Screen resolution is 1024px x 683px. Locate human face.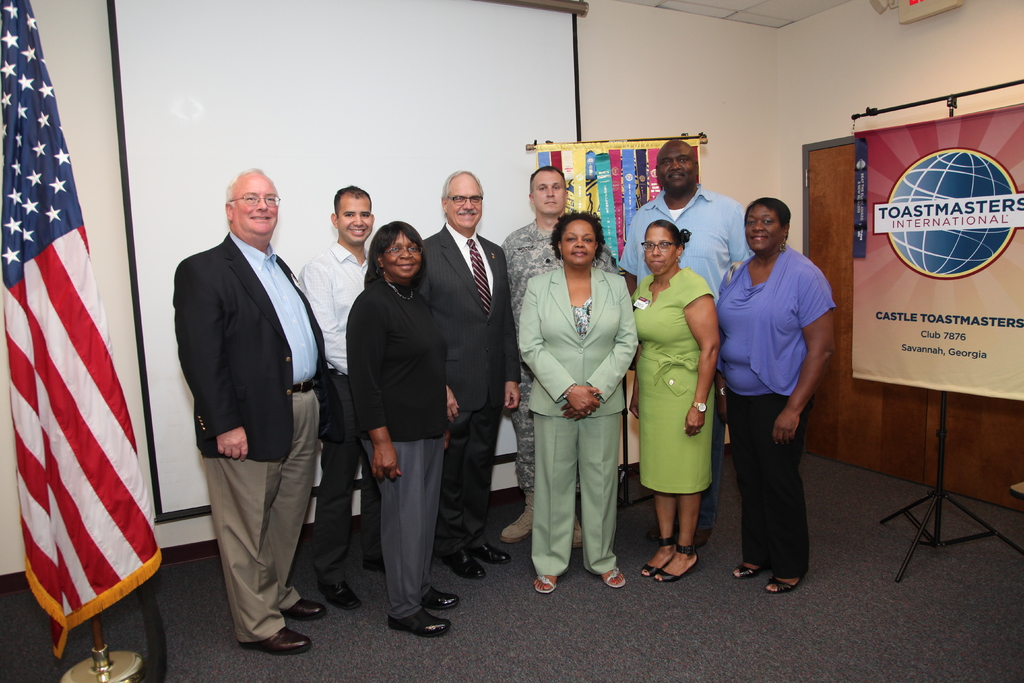
<box>381,231,424,280</box>.
